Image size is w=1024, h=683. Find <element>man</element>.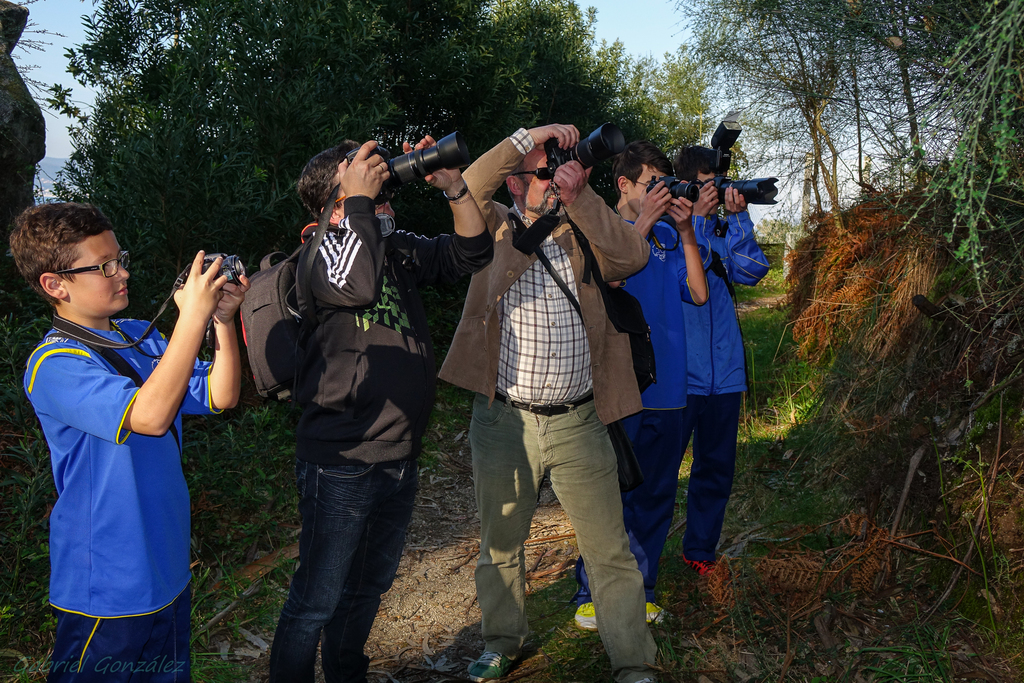
locate(273, 131, 498, 682).
